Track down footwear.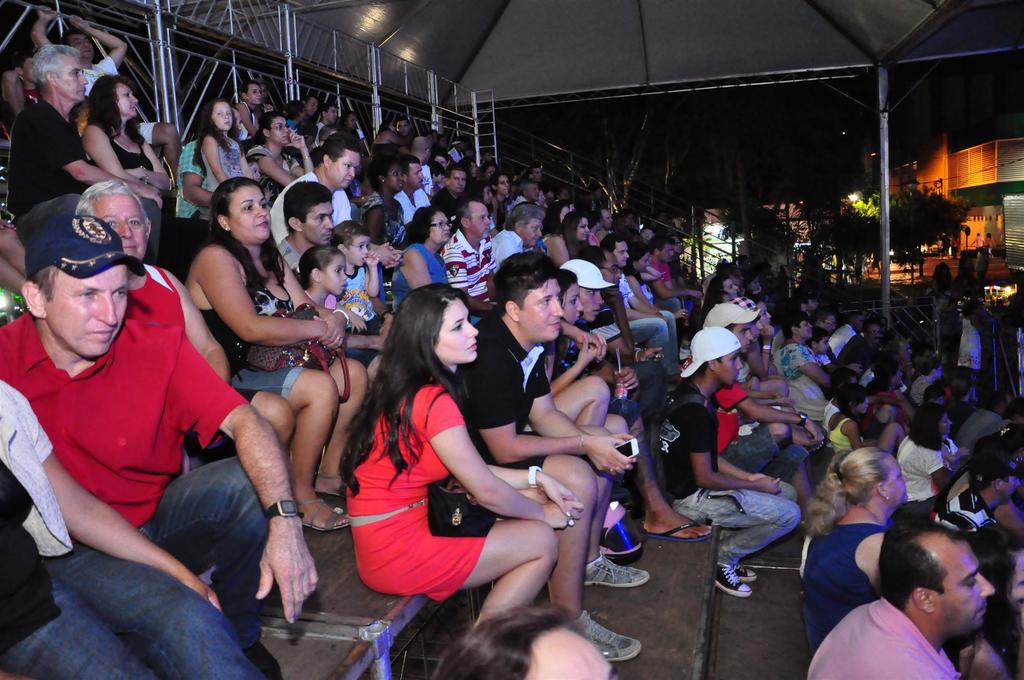
Tracked to [555, 596, 632, 668].
